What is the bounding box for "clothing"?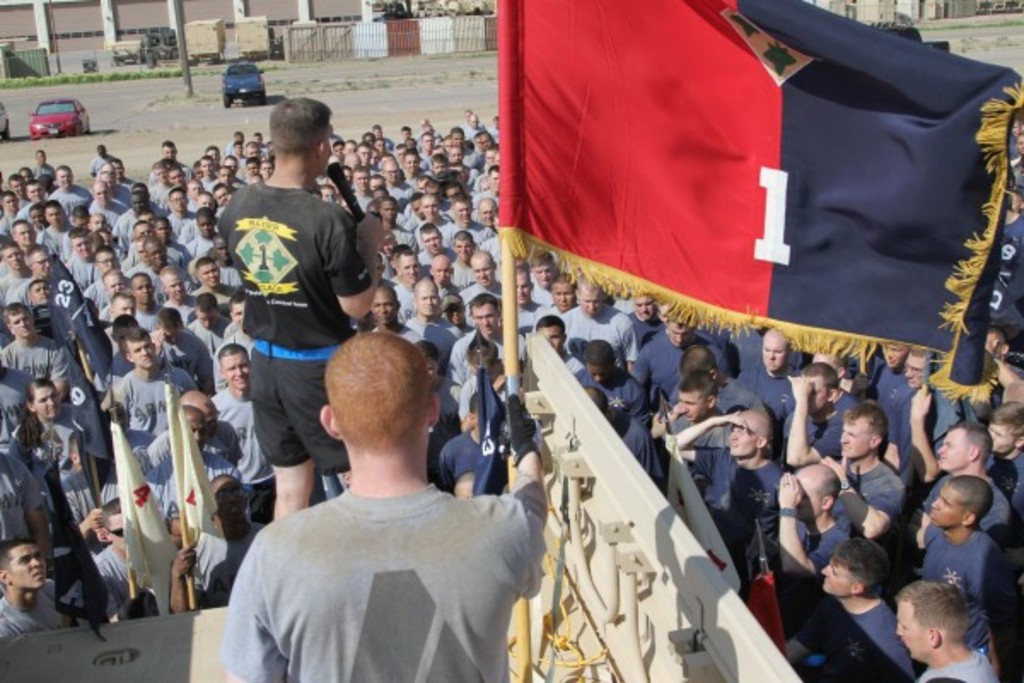
<box>515,295,544,321</box>.
